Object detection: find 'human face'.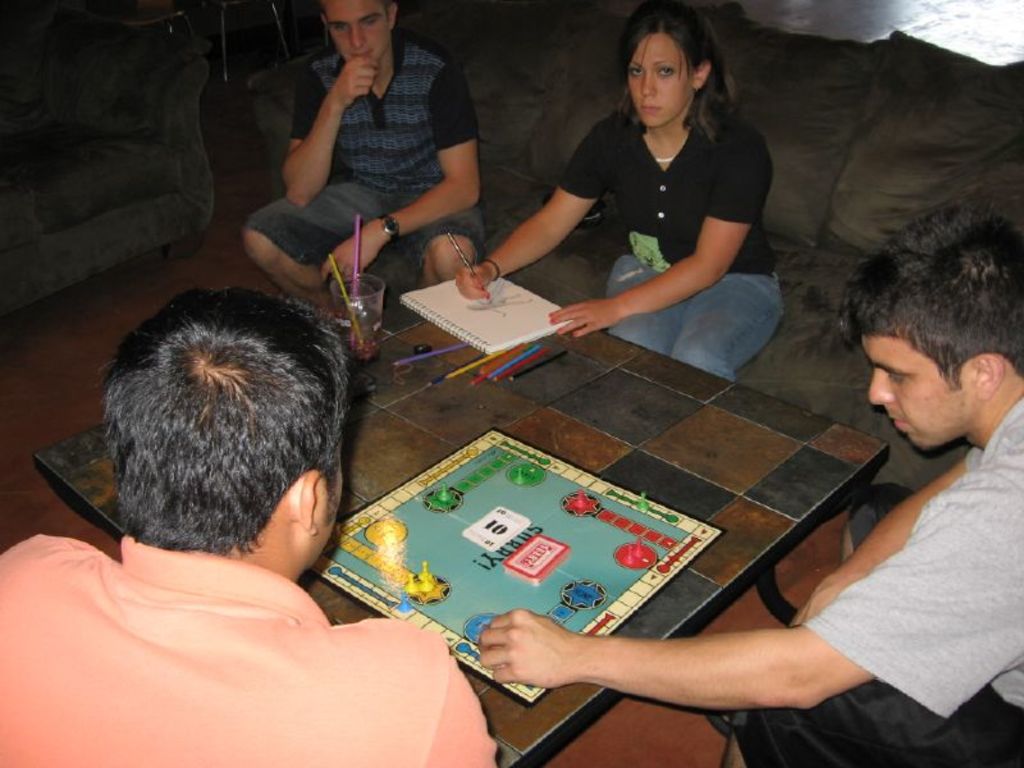
detection(626, 36, 691, 124).
